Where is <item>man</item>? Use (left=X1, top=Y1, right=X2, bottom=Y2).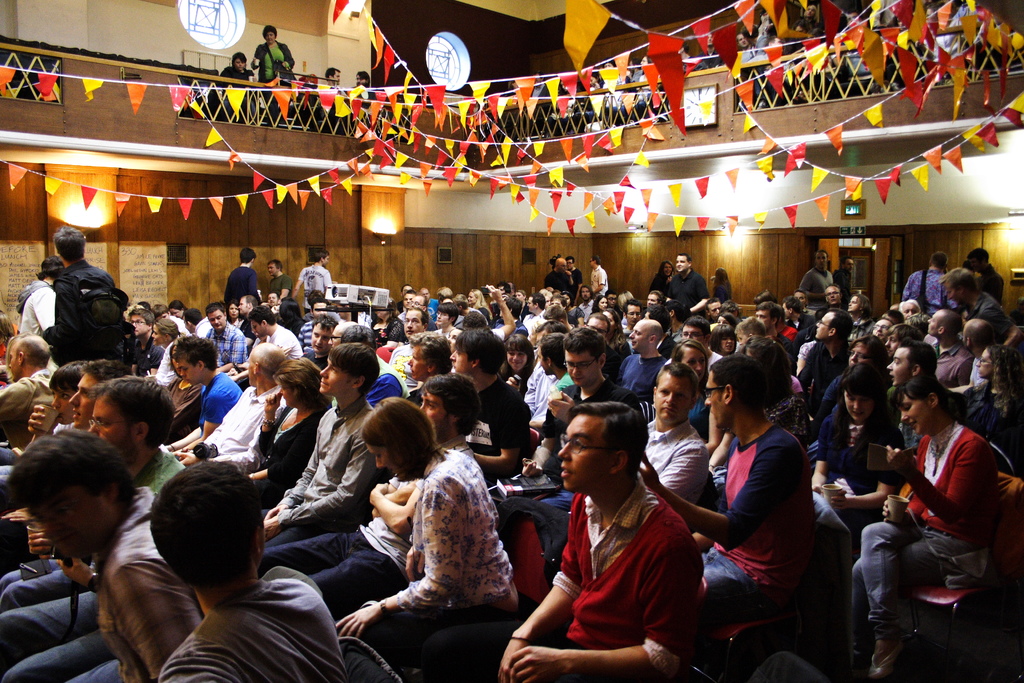
(left=157, top=331, right=234, bottom=450).
